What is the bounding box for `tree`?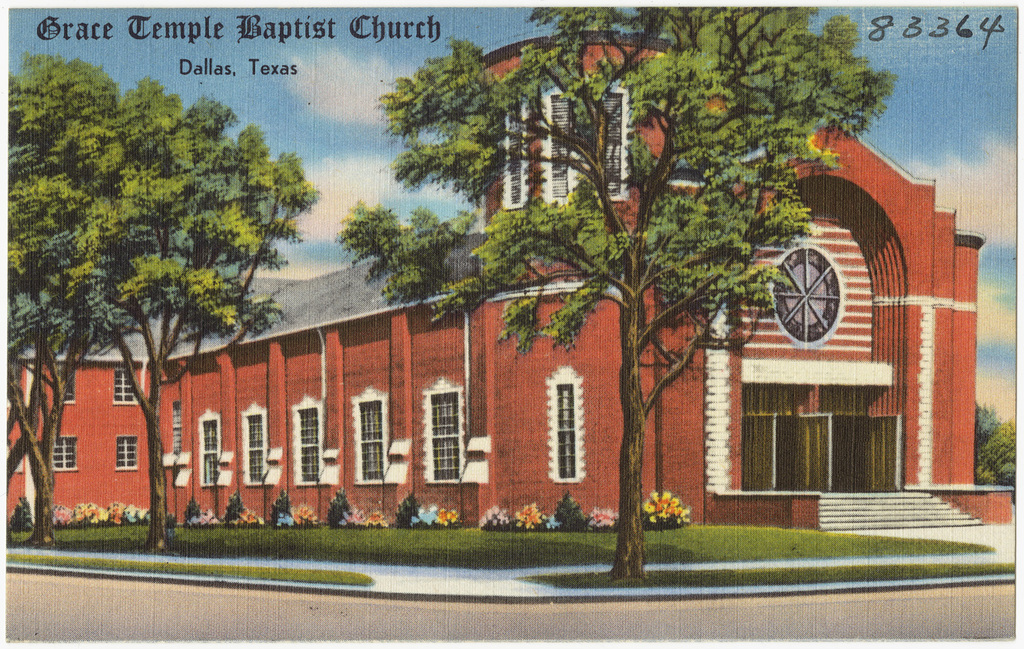
locate(7, 52, 160, 549).
